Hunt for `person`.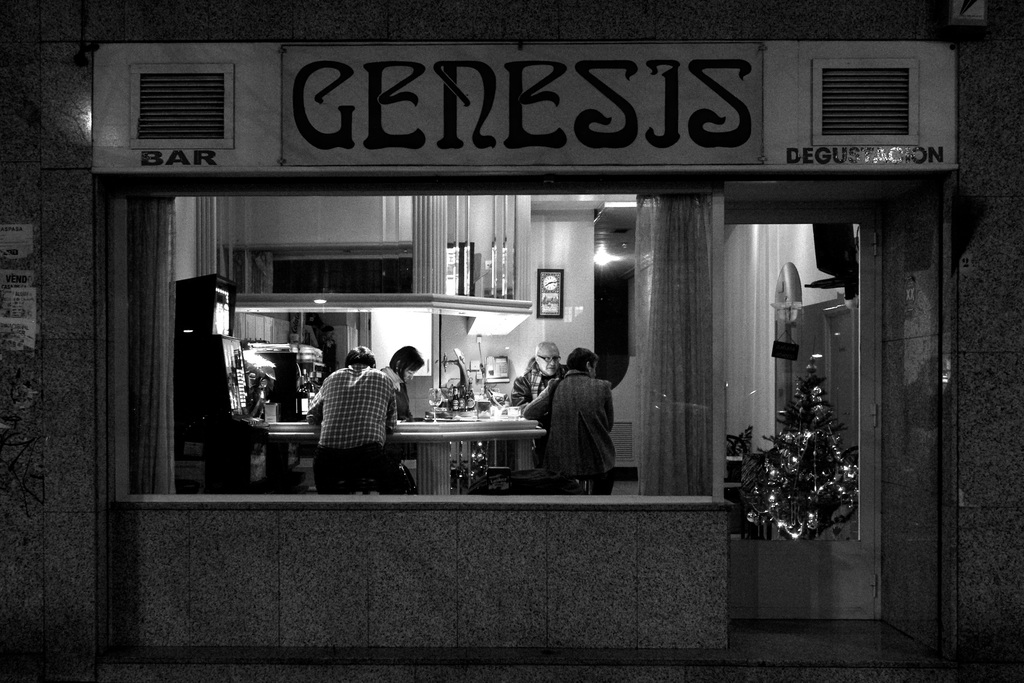
Hunted down at 381 342 429 427.
